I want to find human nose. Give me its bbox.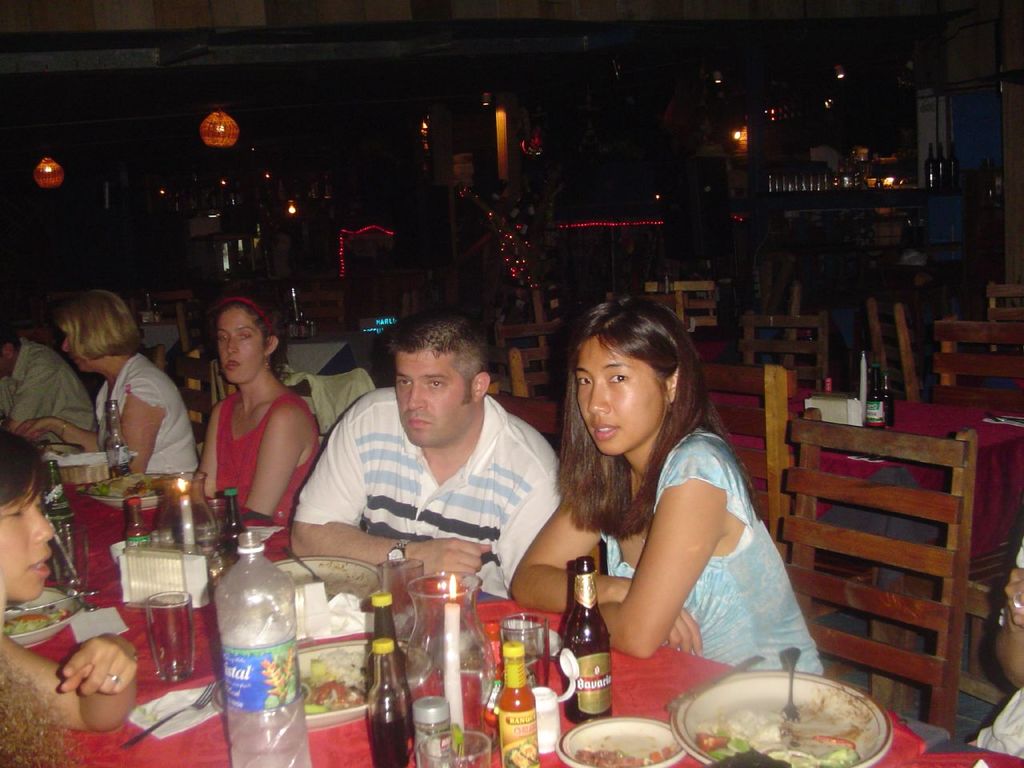
(590, 386, 608, 410).
